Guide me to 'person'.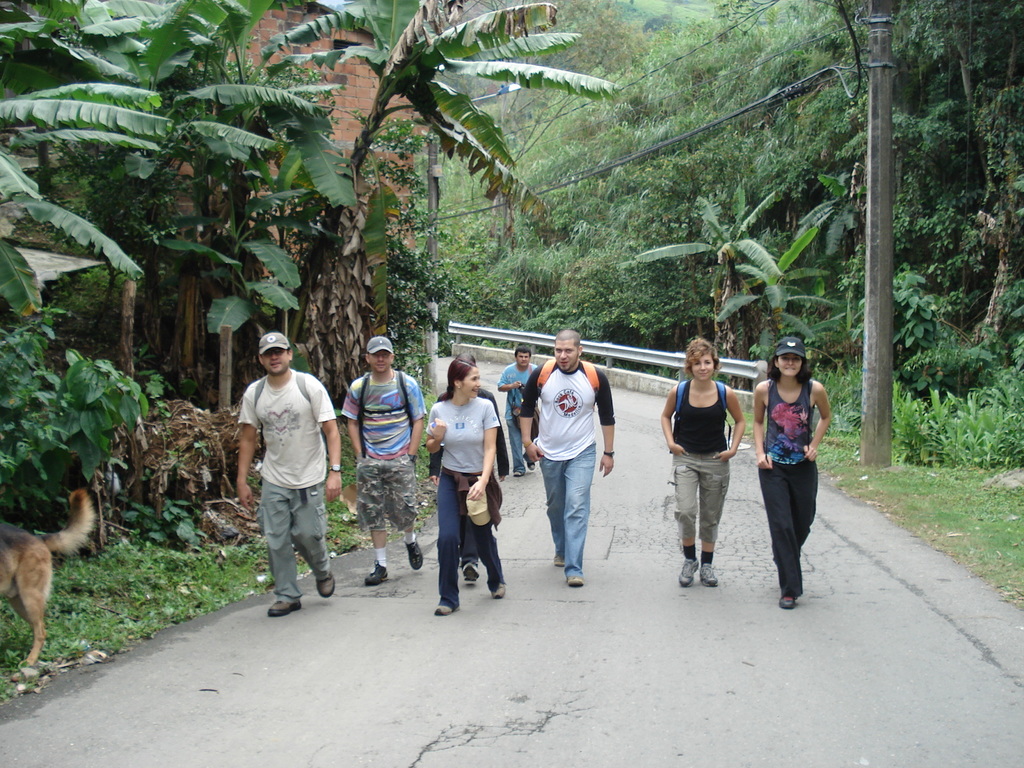
Guidance: 426, 359, 513, 622.
